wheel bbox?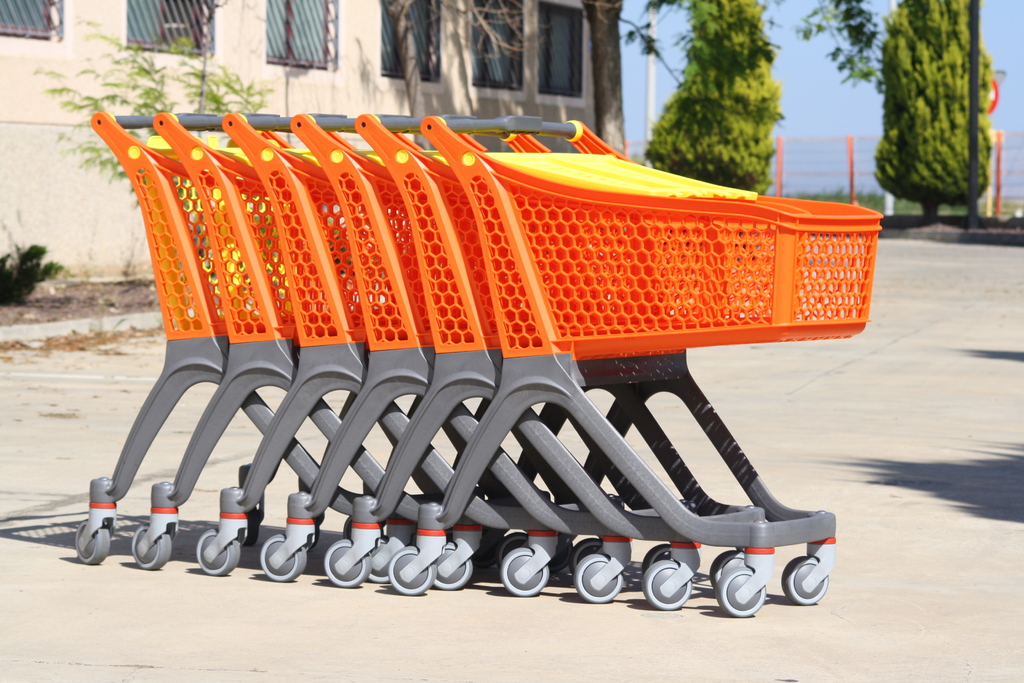
[left=576, top=554, right=623, bottom=602]
